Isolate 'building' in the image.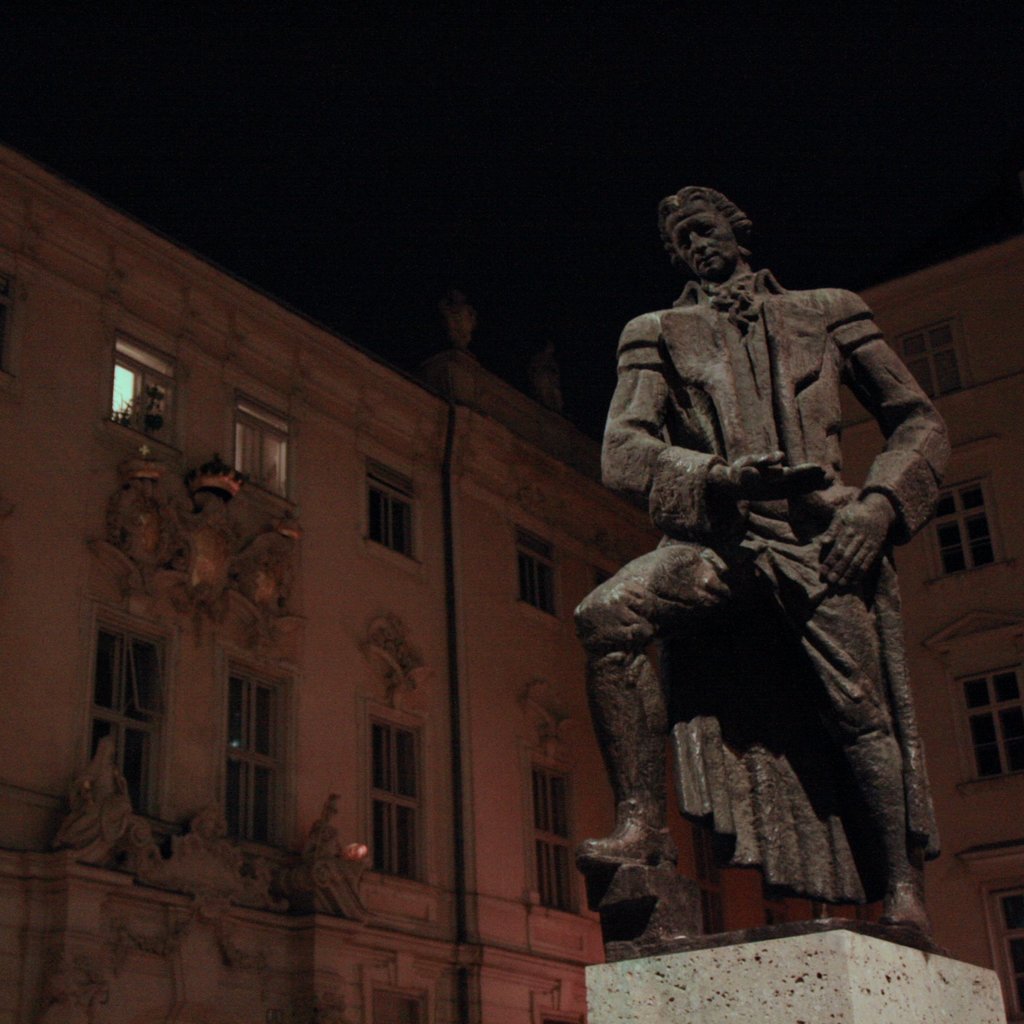
Isolated region: l=0, t=147, r=1020, b=1023.
